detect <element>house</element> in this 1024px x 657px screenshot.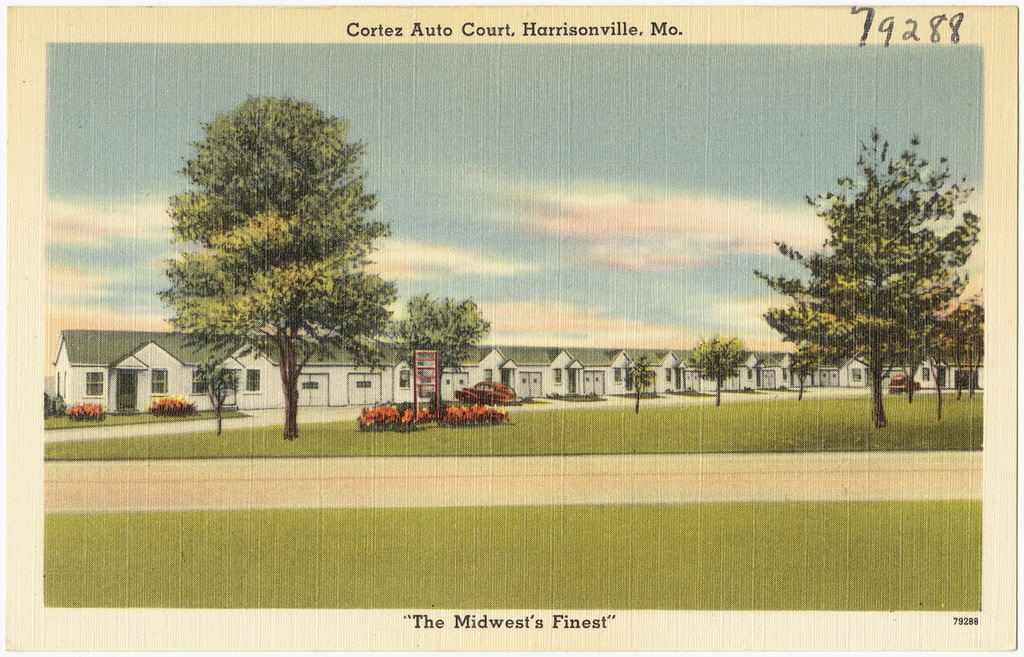
Detection: <region>937, 352, 995, 391</region>.
